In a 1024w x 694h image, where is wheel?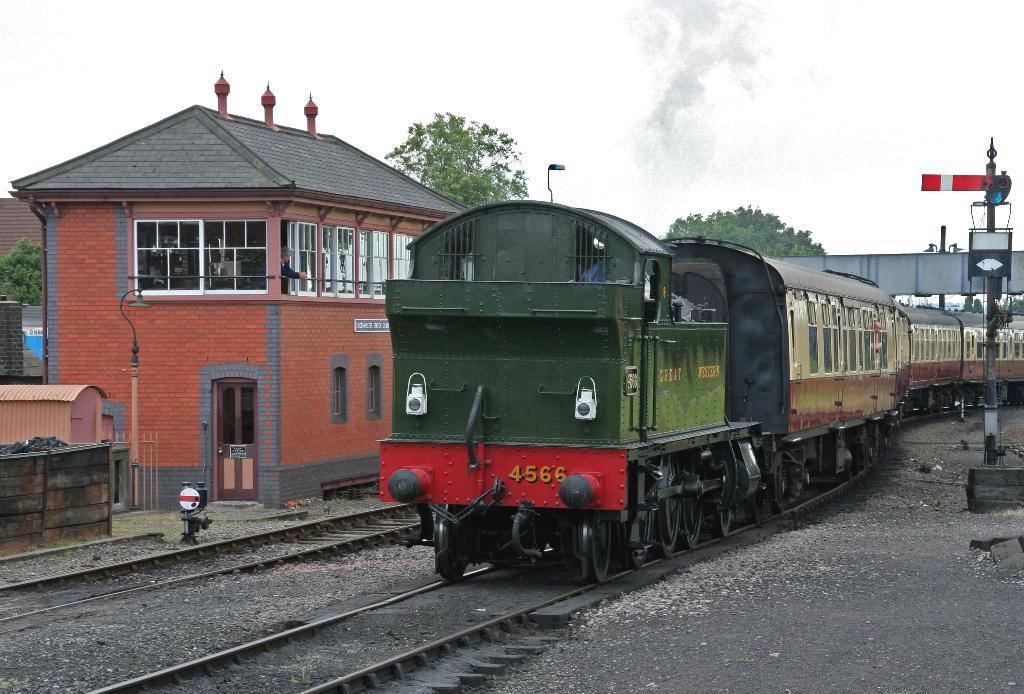
[851, 463, 863, 477].
